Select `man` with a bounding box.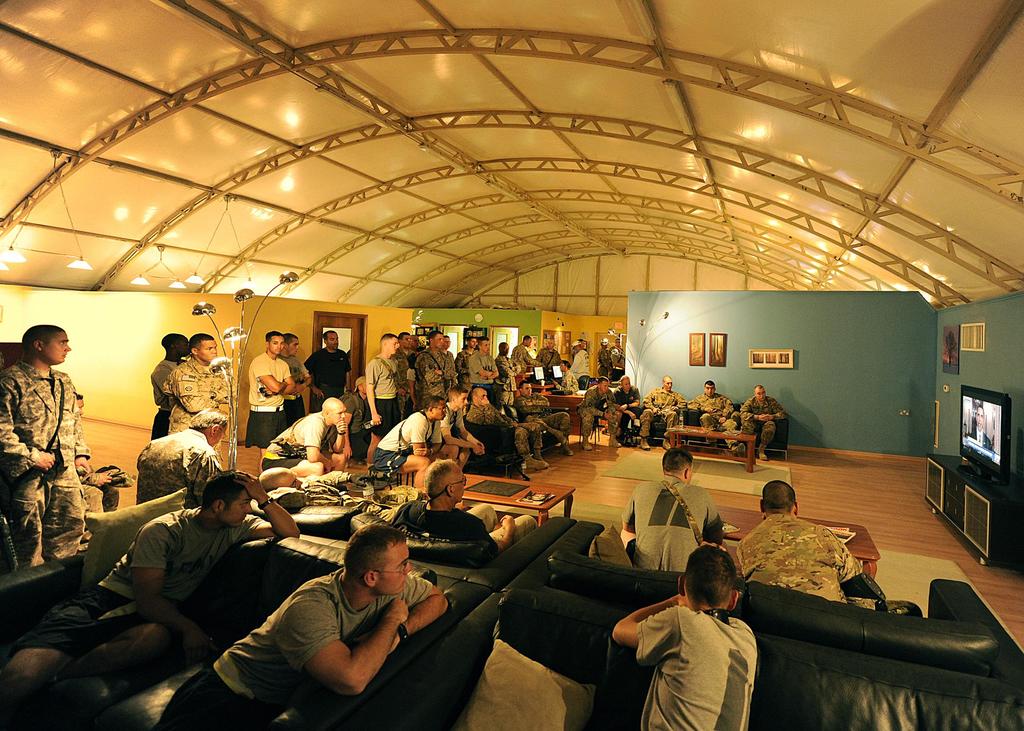
box(620, 446, 723, 573).
